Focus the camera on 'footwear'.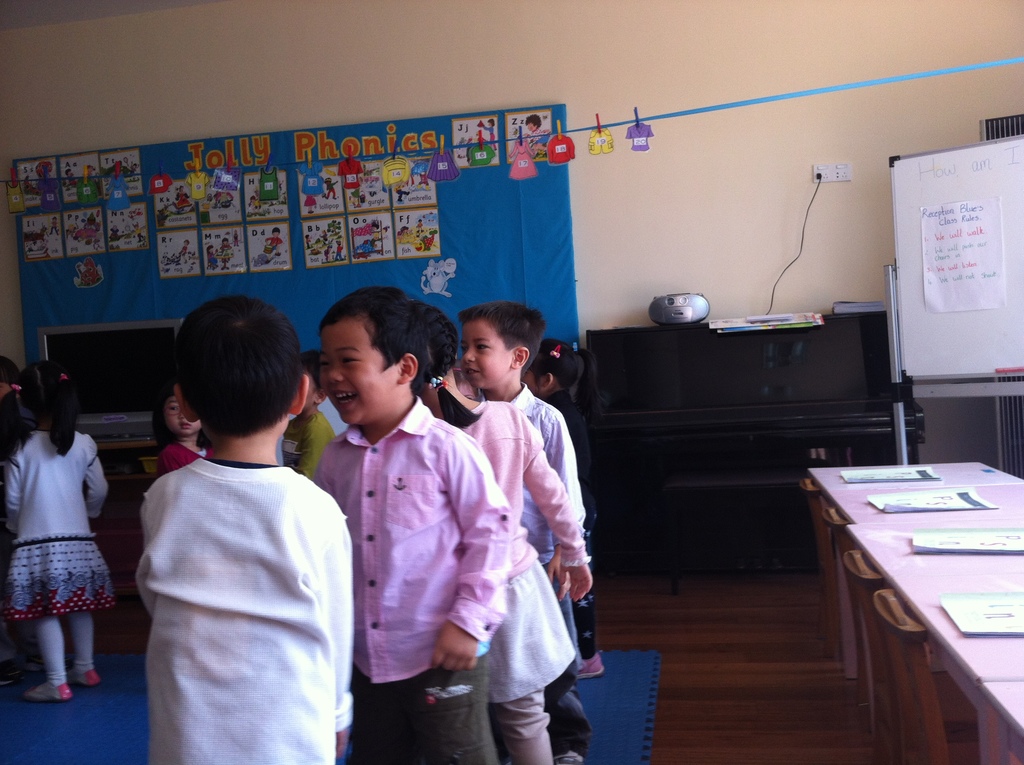
Focus region: <bbox>24, 683, 73, 699</bbox>.
